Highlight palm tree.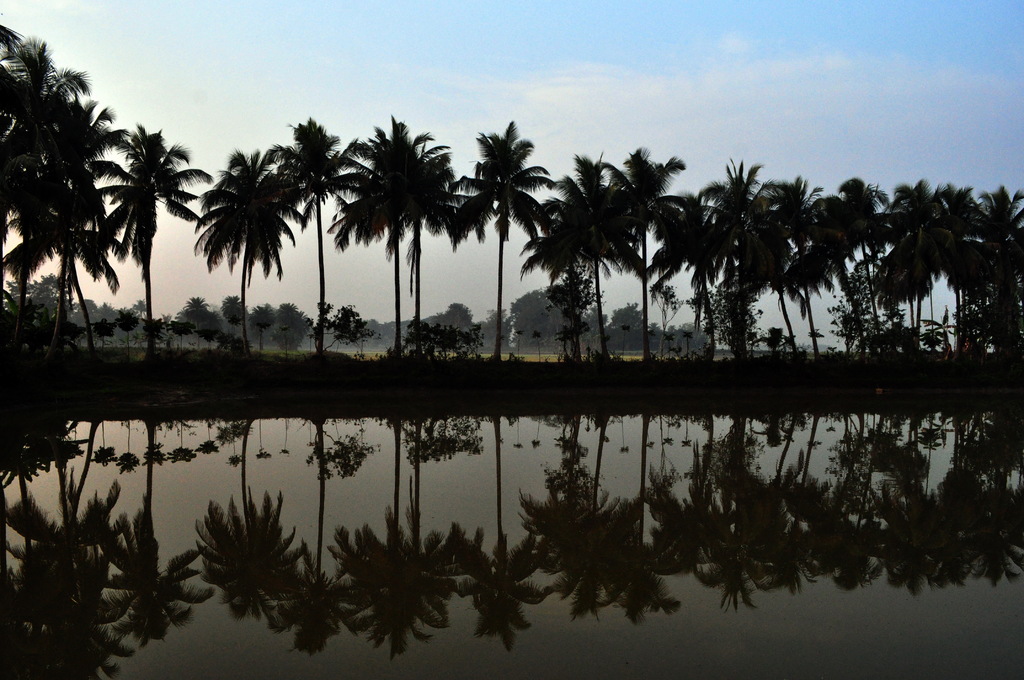
Highlighted region: l=527, t=180, r=623, b=323.
